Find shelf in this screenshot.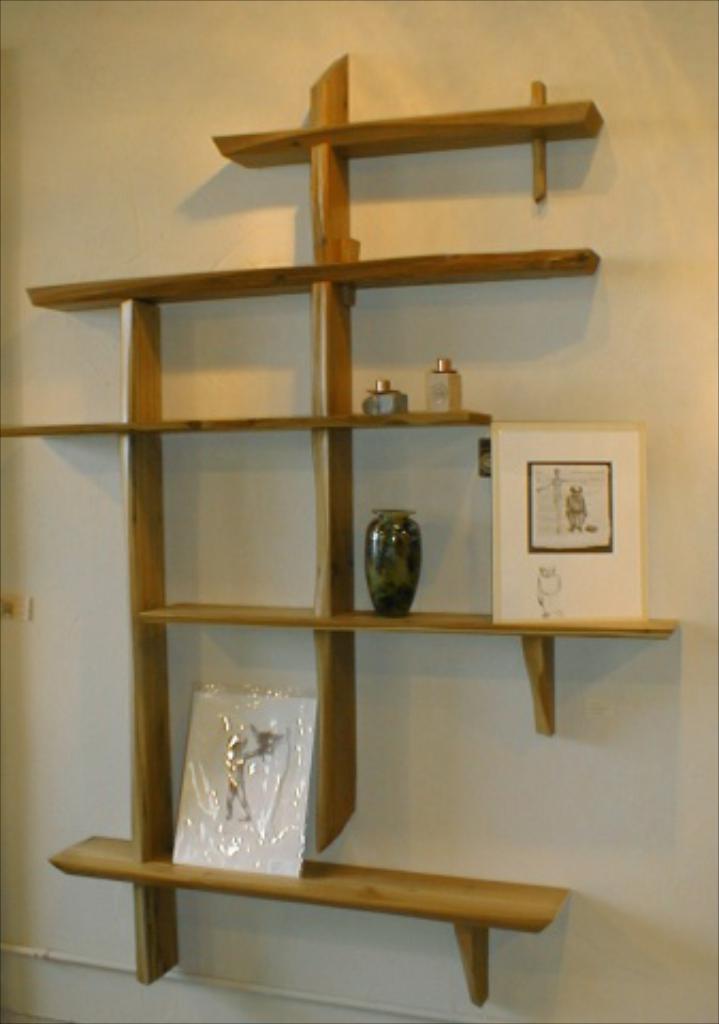
The bounding box for shelf is (0,55,676,1007).
